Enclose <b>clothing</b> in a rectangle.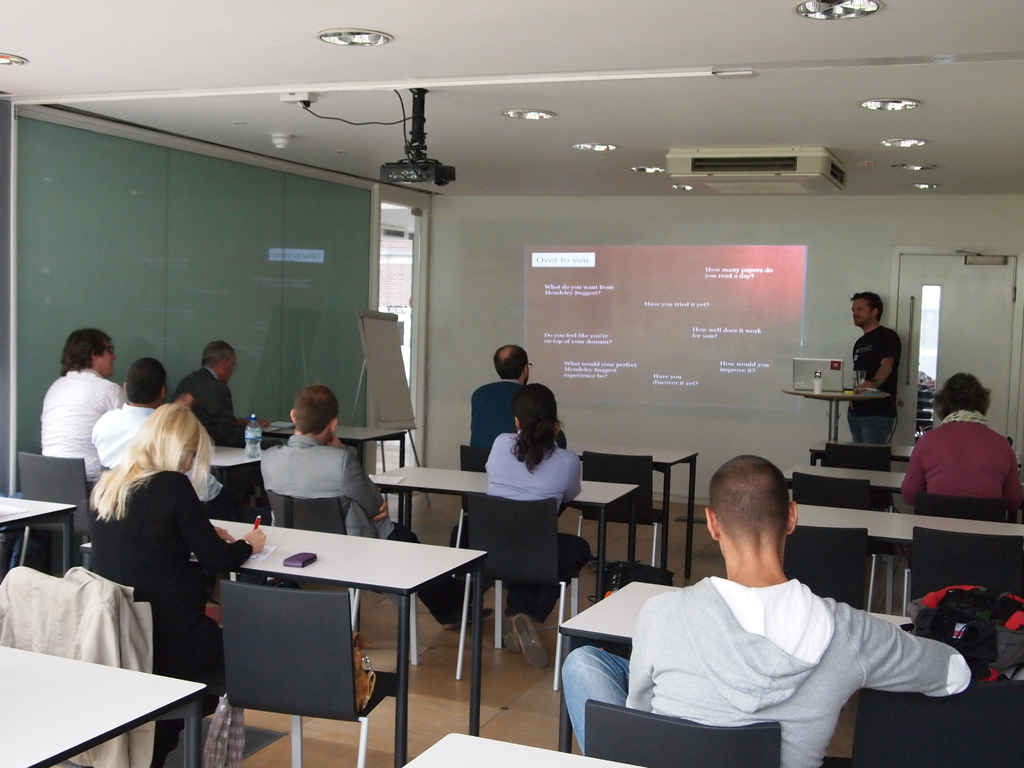
bbox=(169, 366, 238, 440).
